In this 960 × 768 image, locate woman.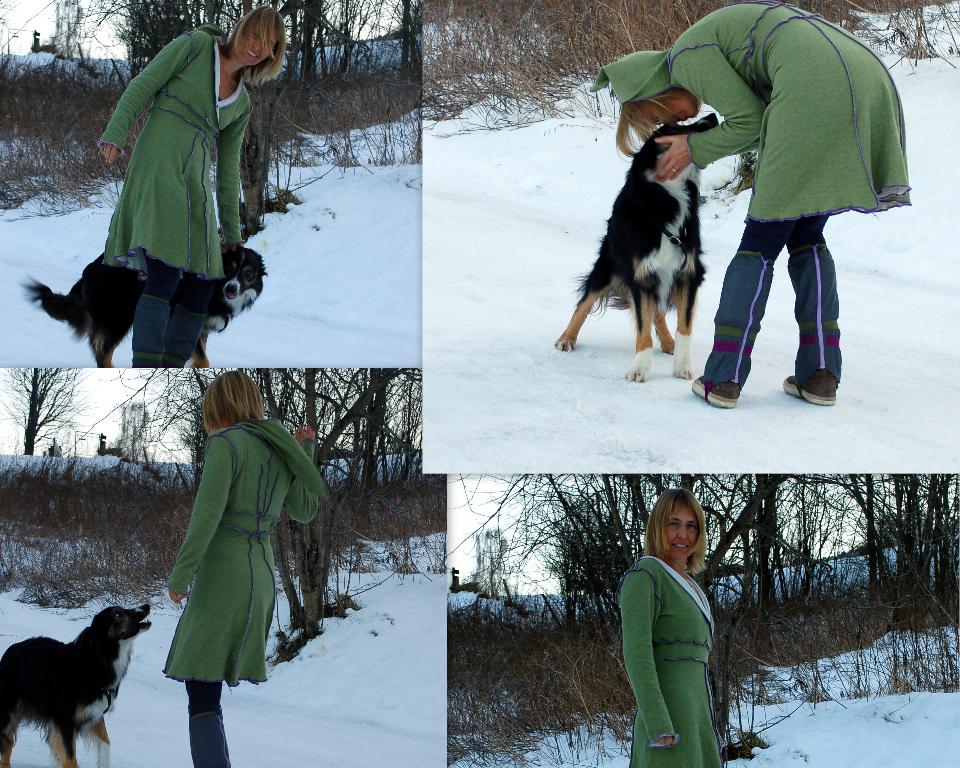
Bounding box: <bbox>618, 487, 740, 767</bbox>.
